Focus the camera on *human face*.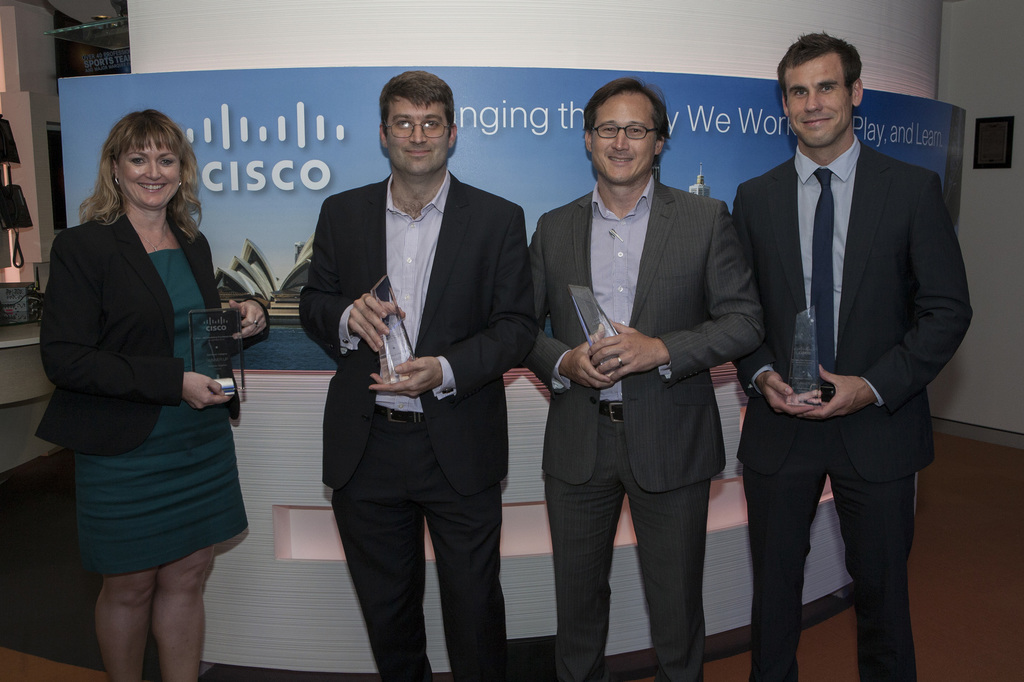
Focus region: l=591, t=93, r=659, b=186.
